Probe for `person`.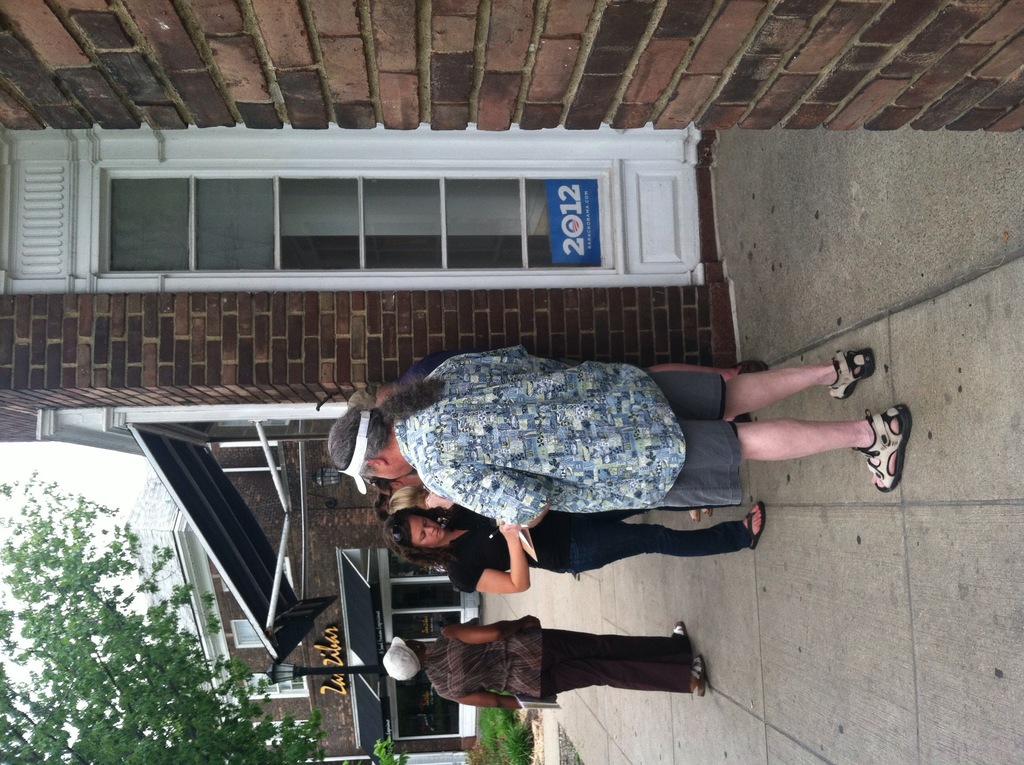
Probe result: 618,362,769,424.
